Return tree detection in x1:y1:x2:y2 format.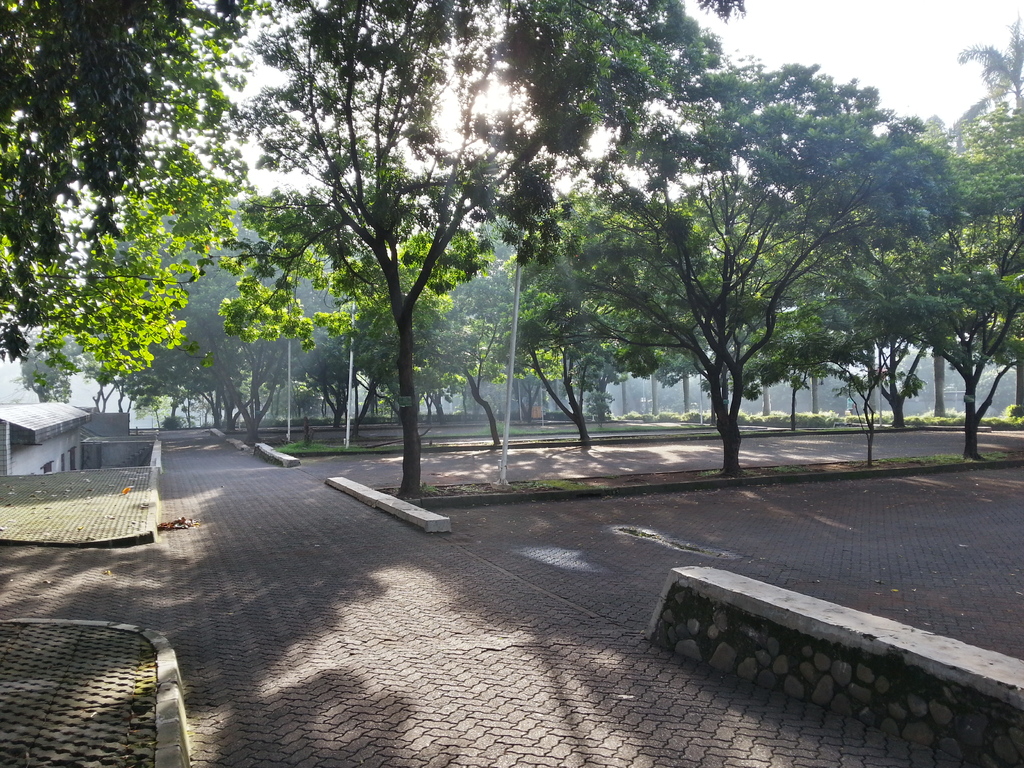
949:4:1023:111.
